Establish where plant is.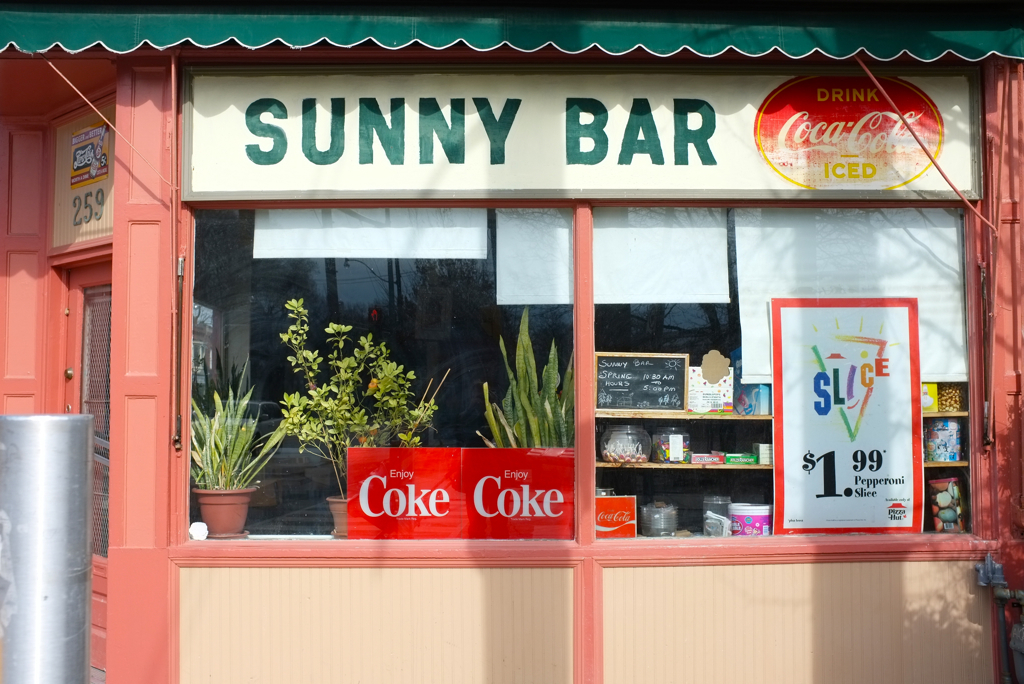
Established at (477, 306, 585, 451).
